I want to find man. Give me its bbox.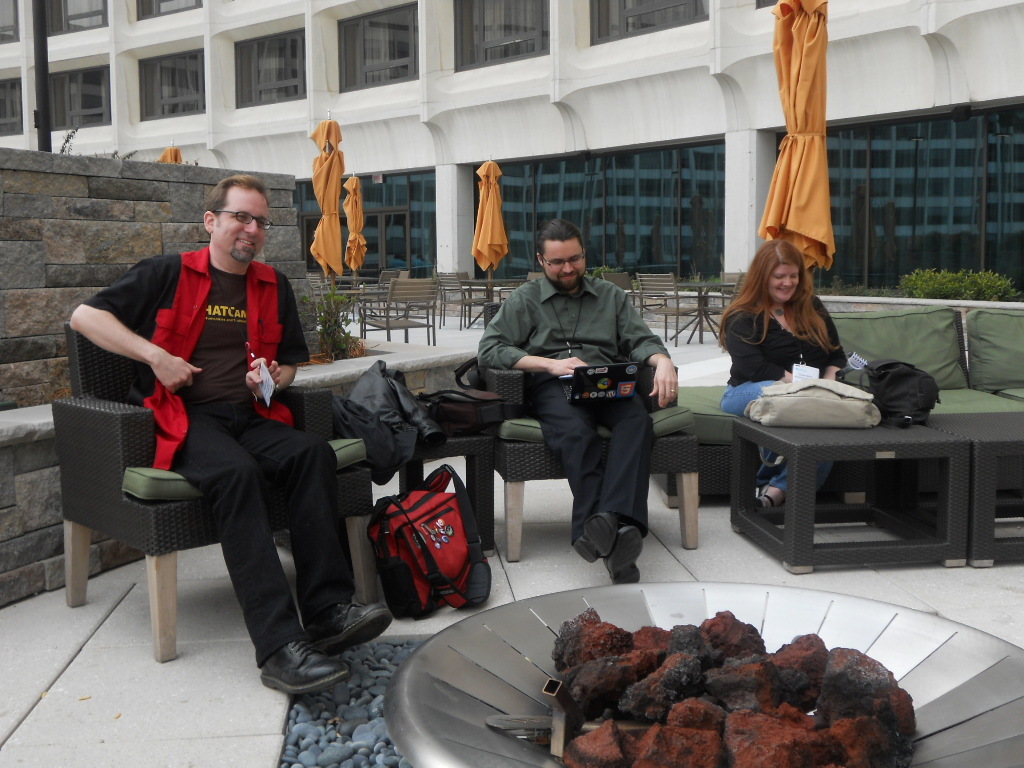
<bbox>64, 173, 392, 696</bbox>.
